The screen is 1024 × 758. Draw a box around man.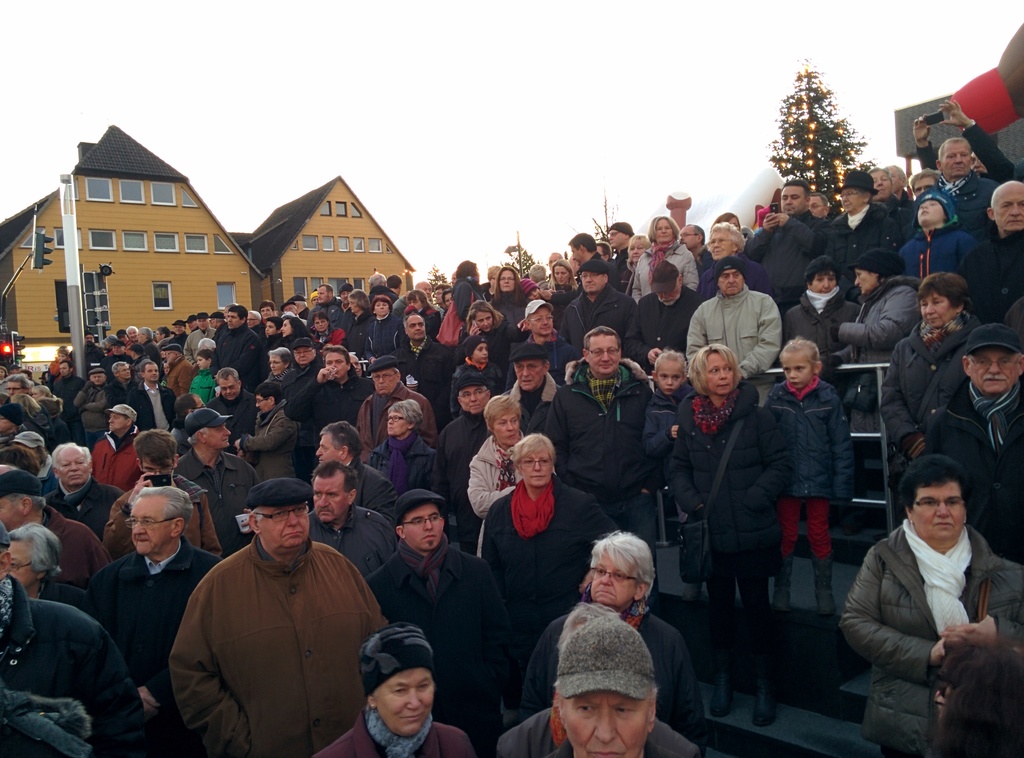
left=107, top=341, right=129, bottom=360.
